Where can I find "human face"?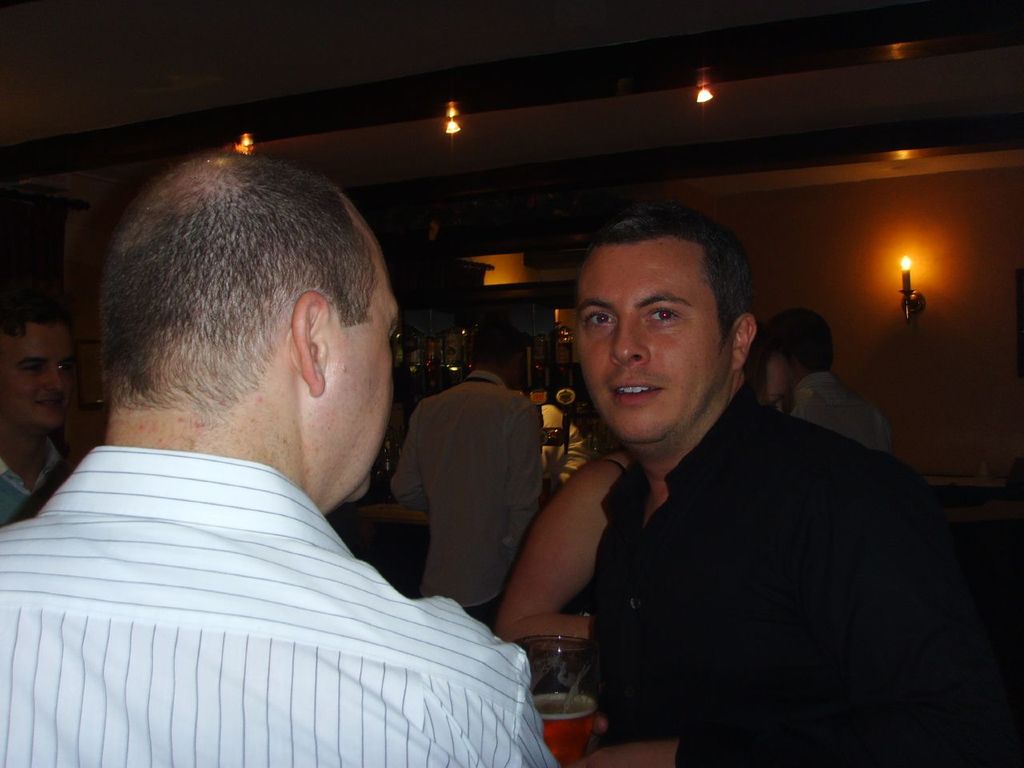
You can find it at {"left": 316, "top": 230, "right": 406, "bottom": 496}.
